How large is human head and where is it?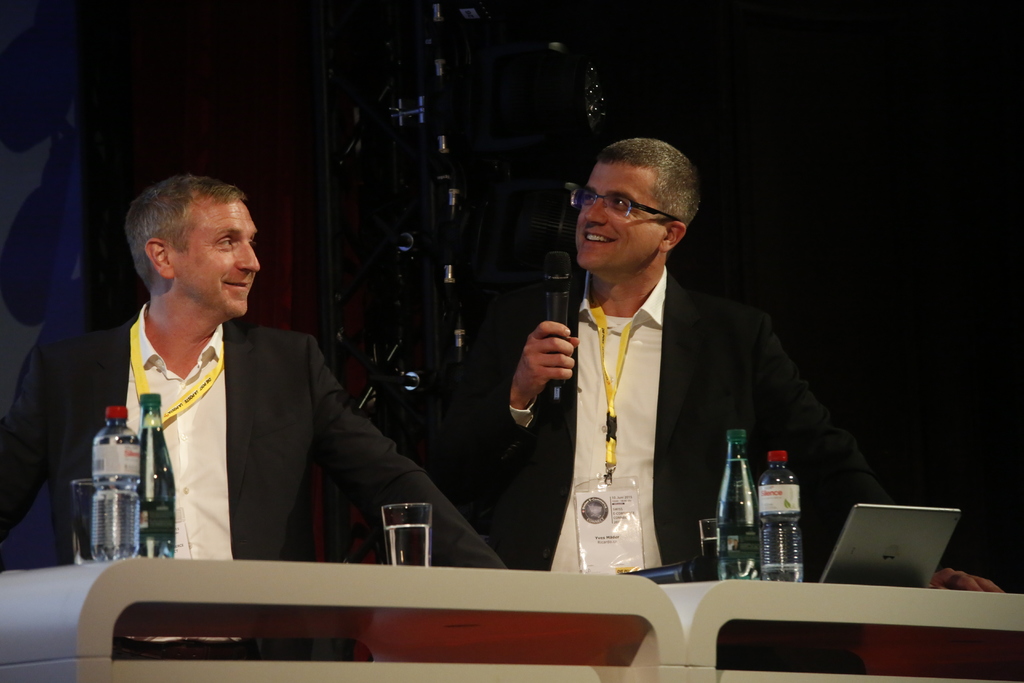
Bounding box: <region>576, 136, 701, 267</region>.
